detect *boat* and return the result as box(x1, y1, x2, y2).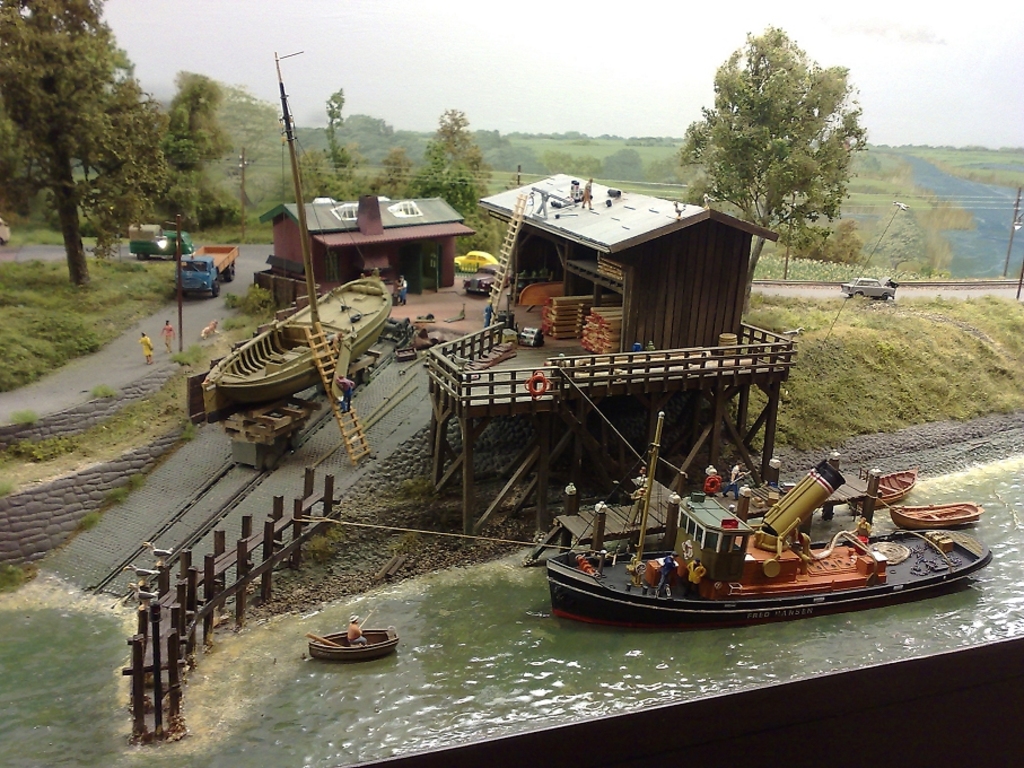
box(205, 273, 395, 412).
